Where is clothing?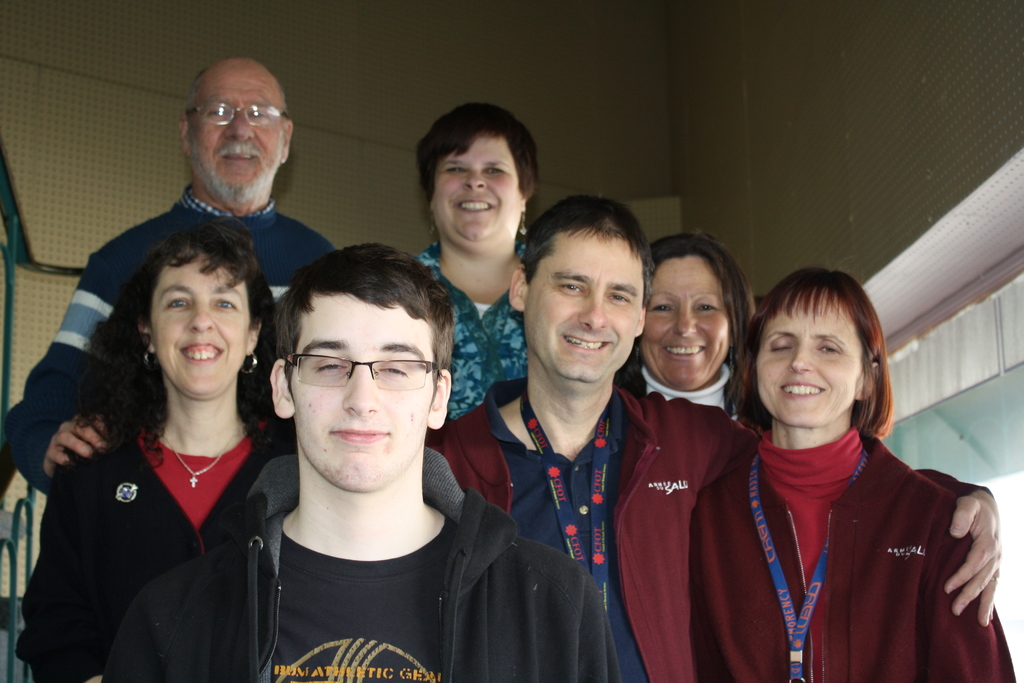
<region>433, 371, 988, 682</region>.
